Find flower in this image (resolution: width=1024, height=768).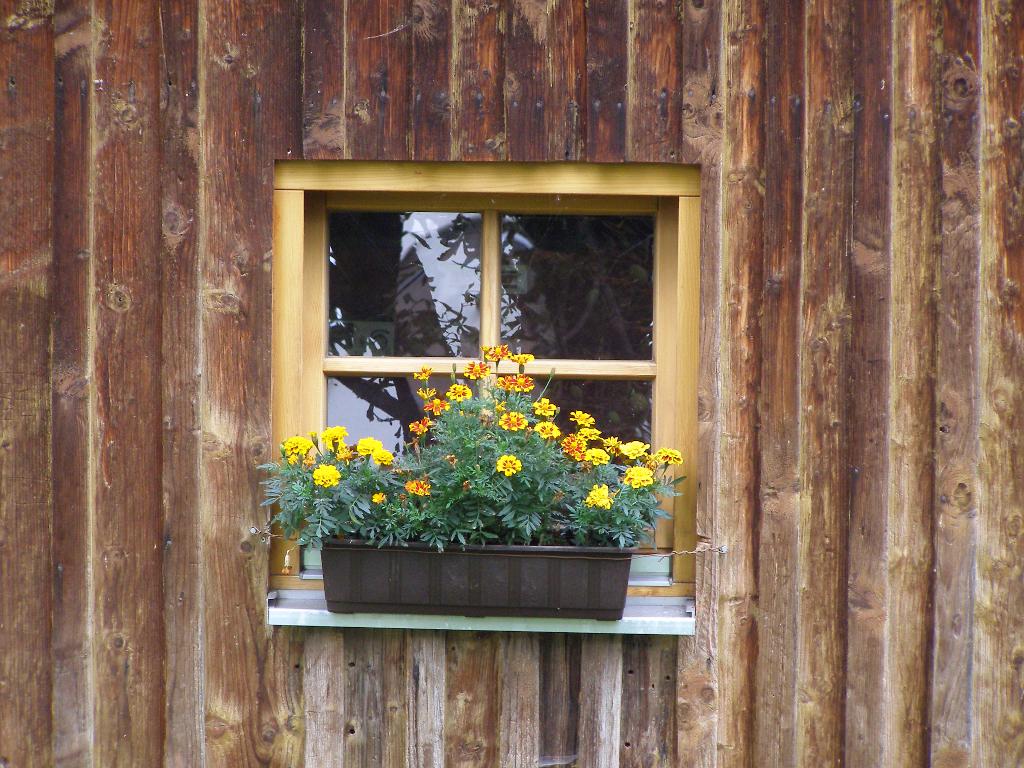
bbox=(600, 431, 620, 456).
